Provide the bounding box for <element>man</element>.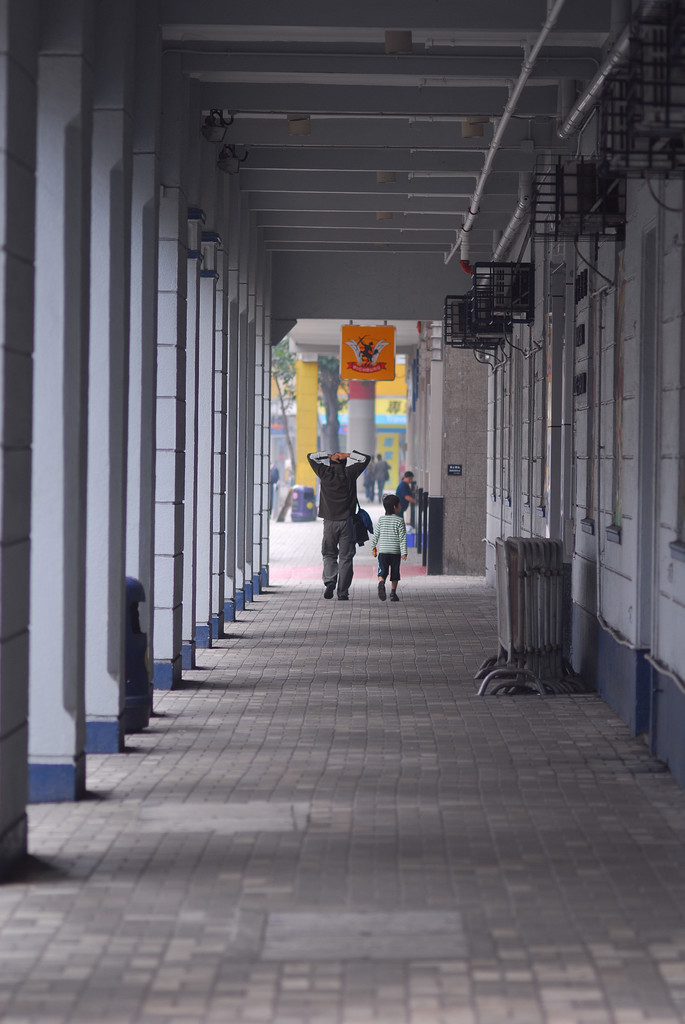
[left=309, top=434, right=391, bottom=597].
